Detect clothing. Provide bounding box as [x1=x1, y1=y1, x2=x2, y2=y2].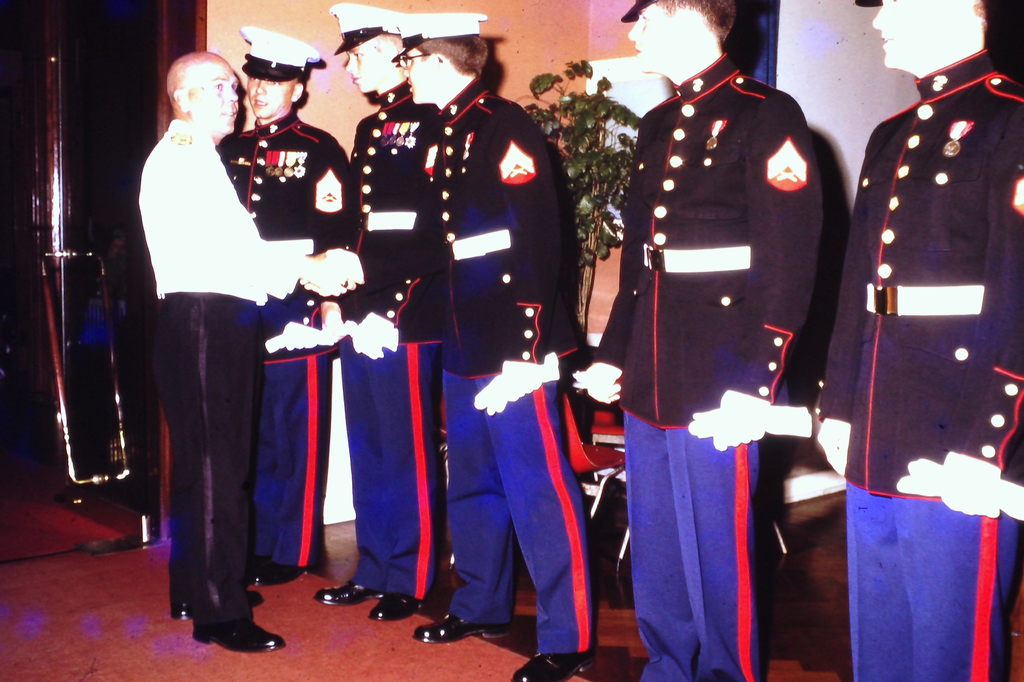
[x1=820, y1=47, x2=1023, y2=681].
